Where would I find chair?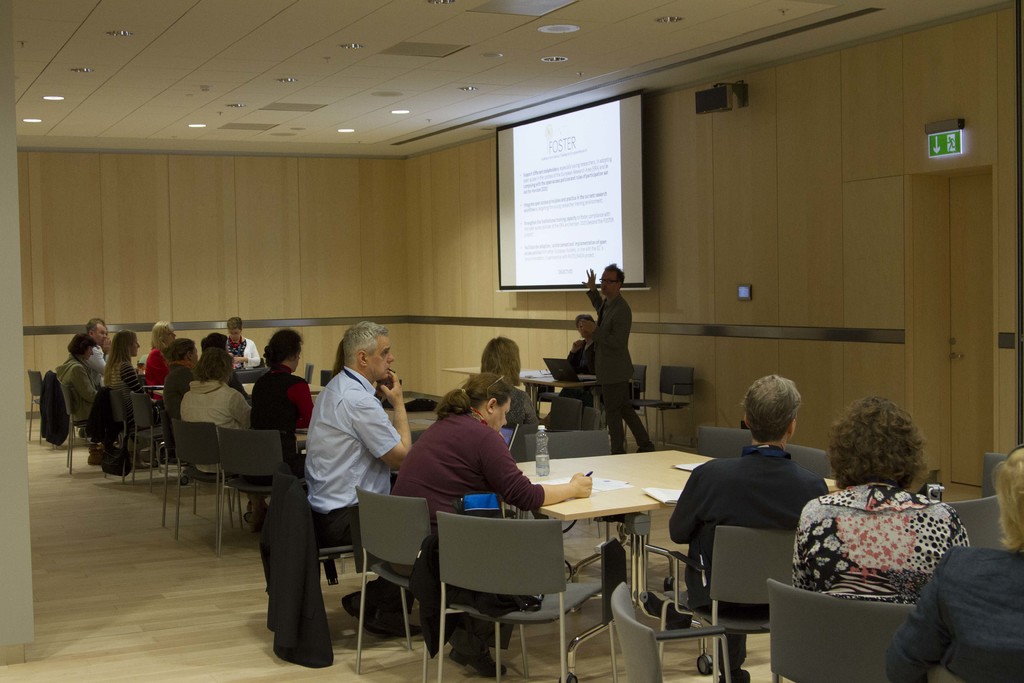
At rect(632, 364, 696, 445).
